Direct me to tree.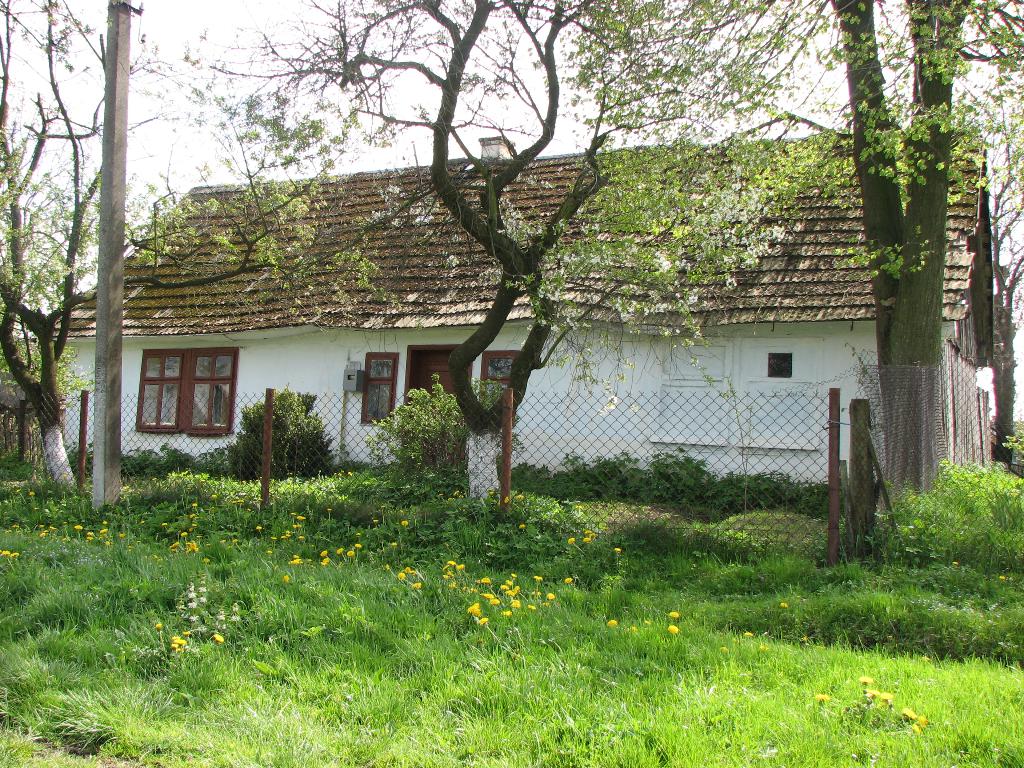
Direction: (176, 0, 884, 520).
